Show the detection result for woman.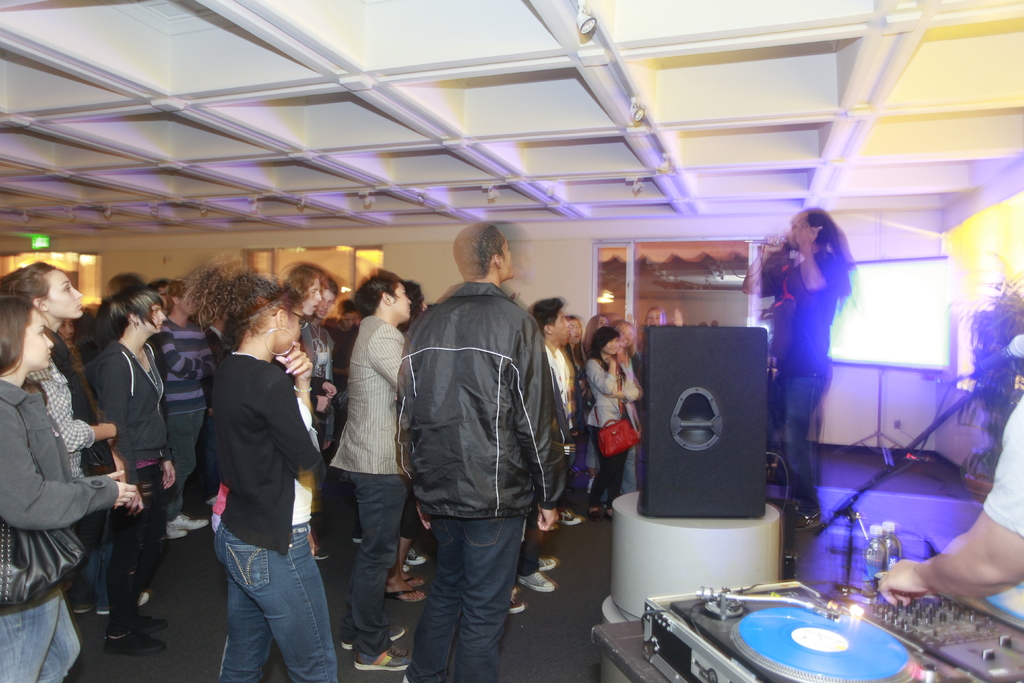
left=0, top=294, right=141, bottom=682.
